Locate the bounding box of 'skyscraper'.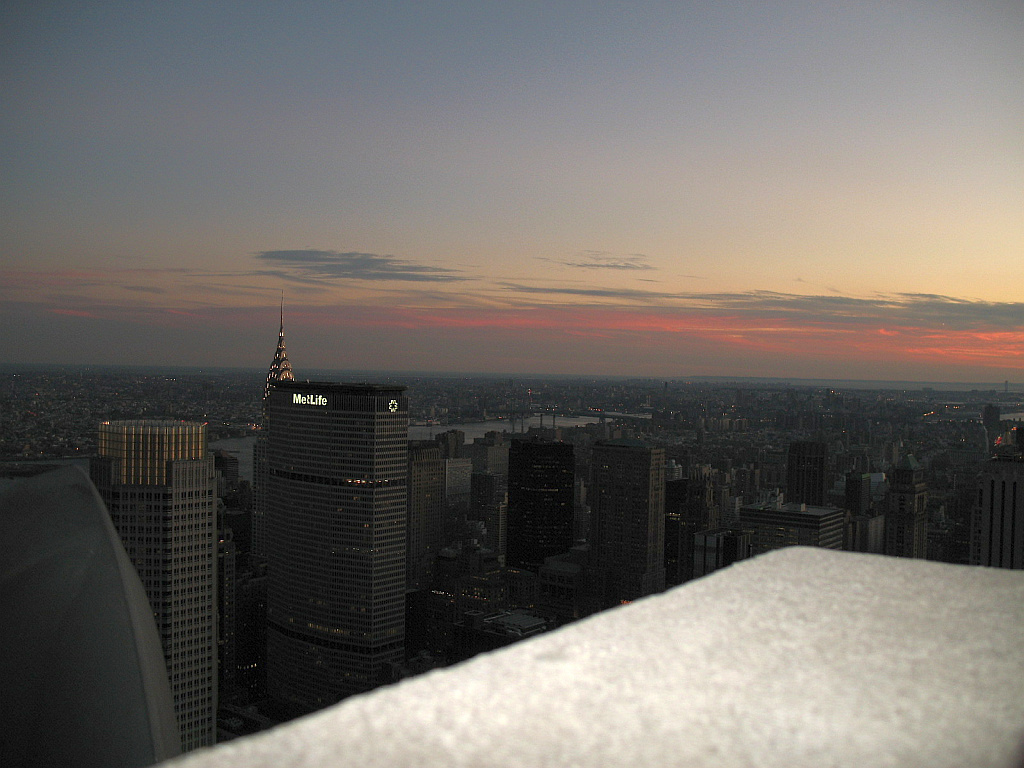
Bounding box: (412, 440, 475, 553).
